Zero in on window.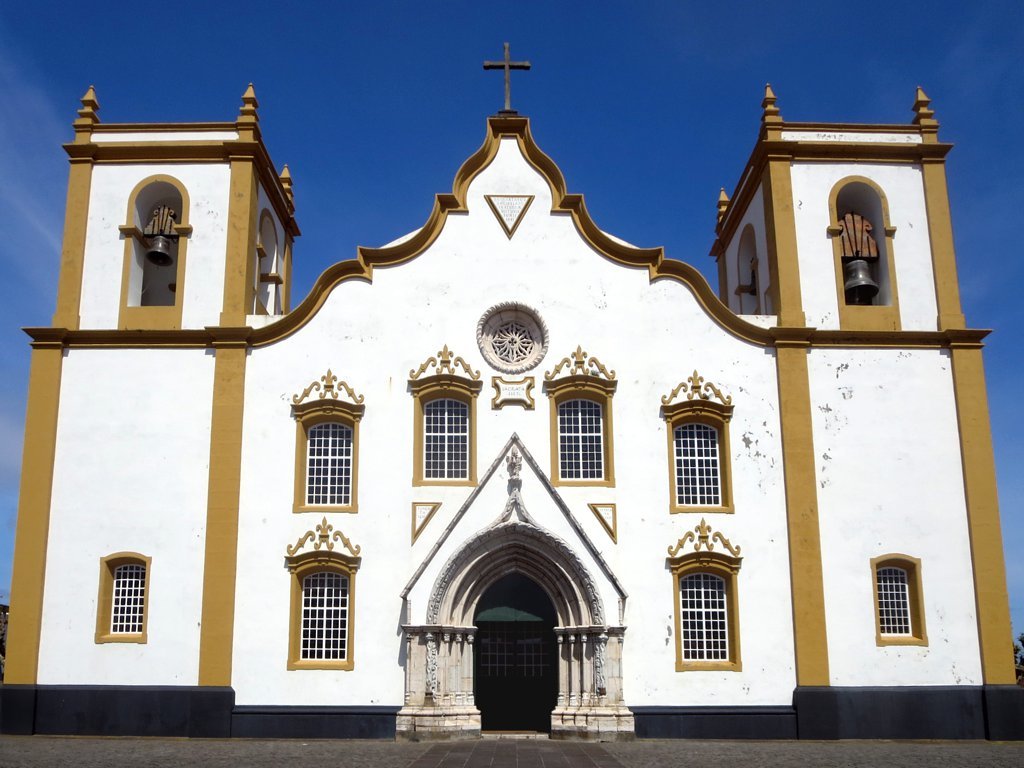
Zeroed in: rect(656, 405, 735, 513).
